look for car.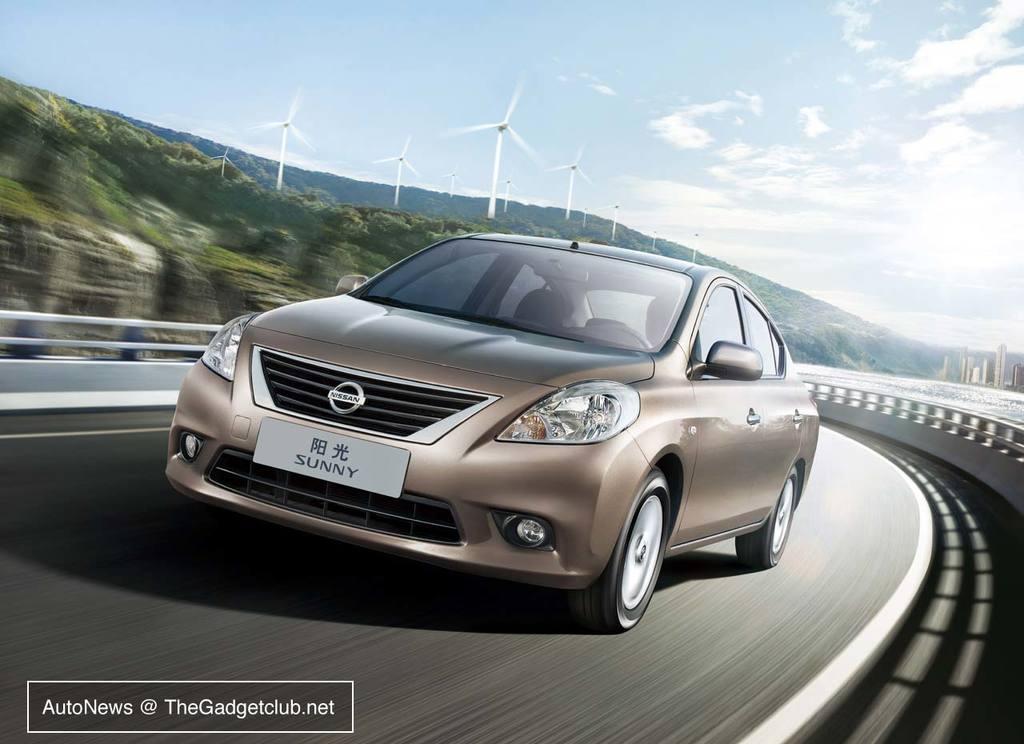
Found: region(173, 230, 834, 623).
